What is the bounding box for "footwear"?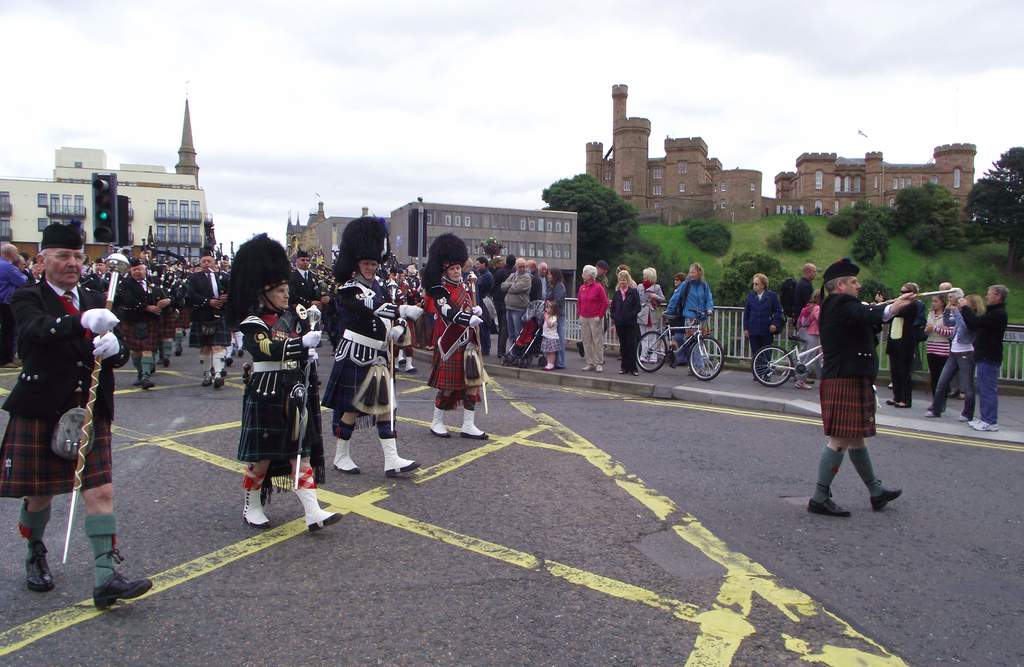
(left=287, top=454, right=337, bottom=527).
